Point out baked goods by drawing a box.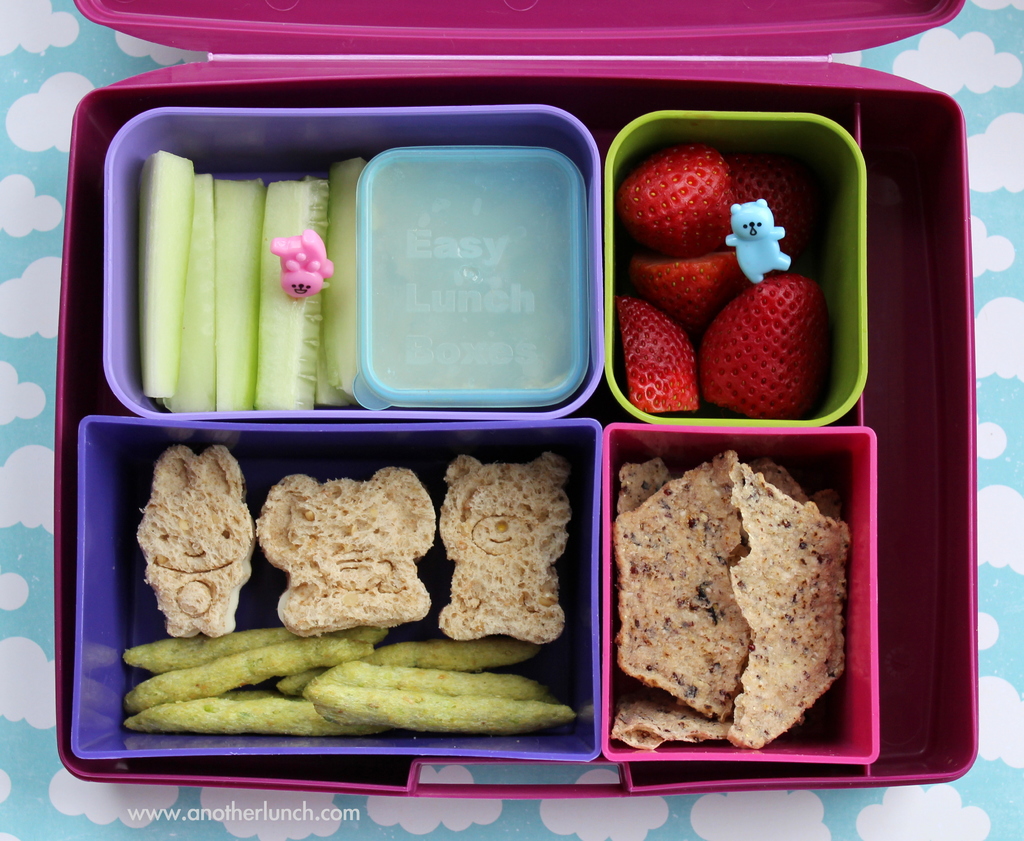
rect(136, 444, 254, 640).
